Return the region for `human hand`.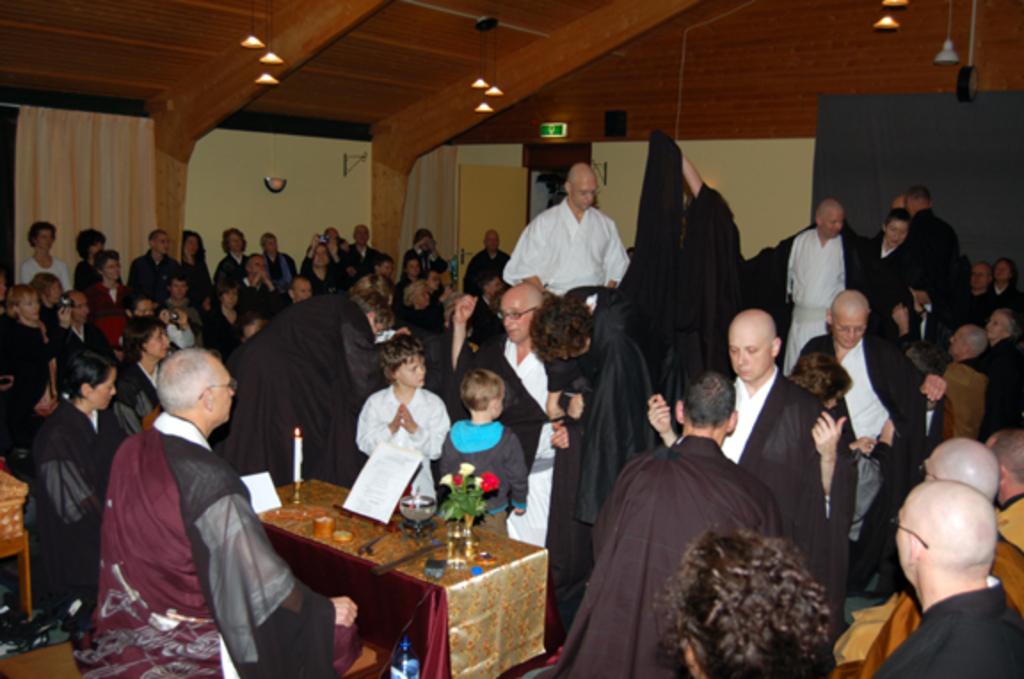
rect(388, 407, 405, 432).
